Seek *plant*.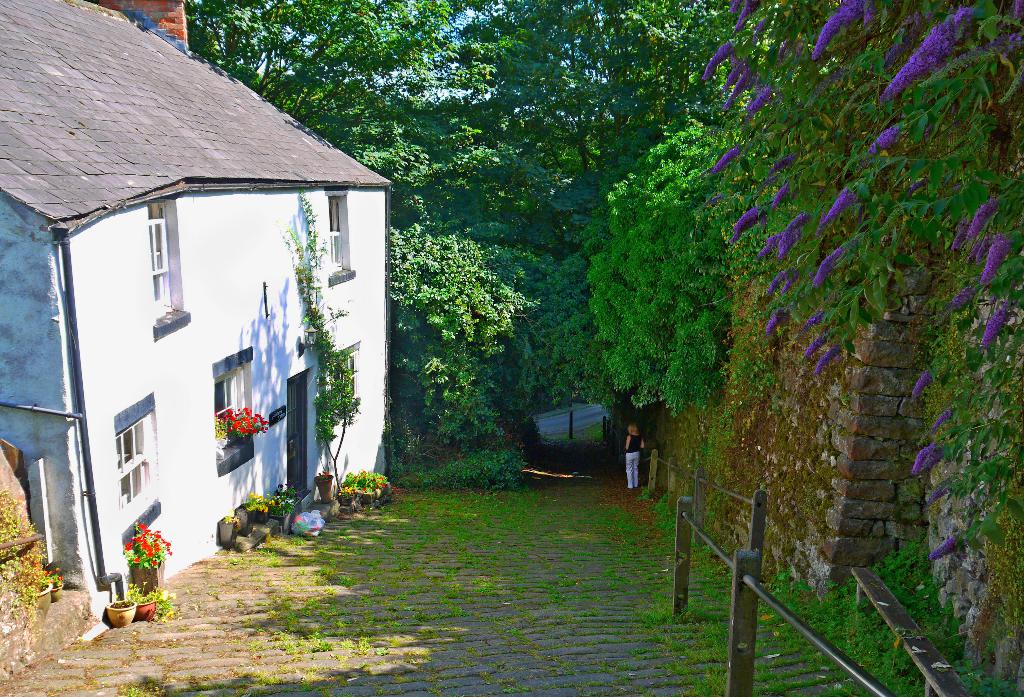
bbox=[124, 520, 172, 568].
